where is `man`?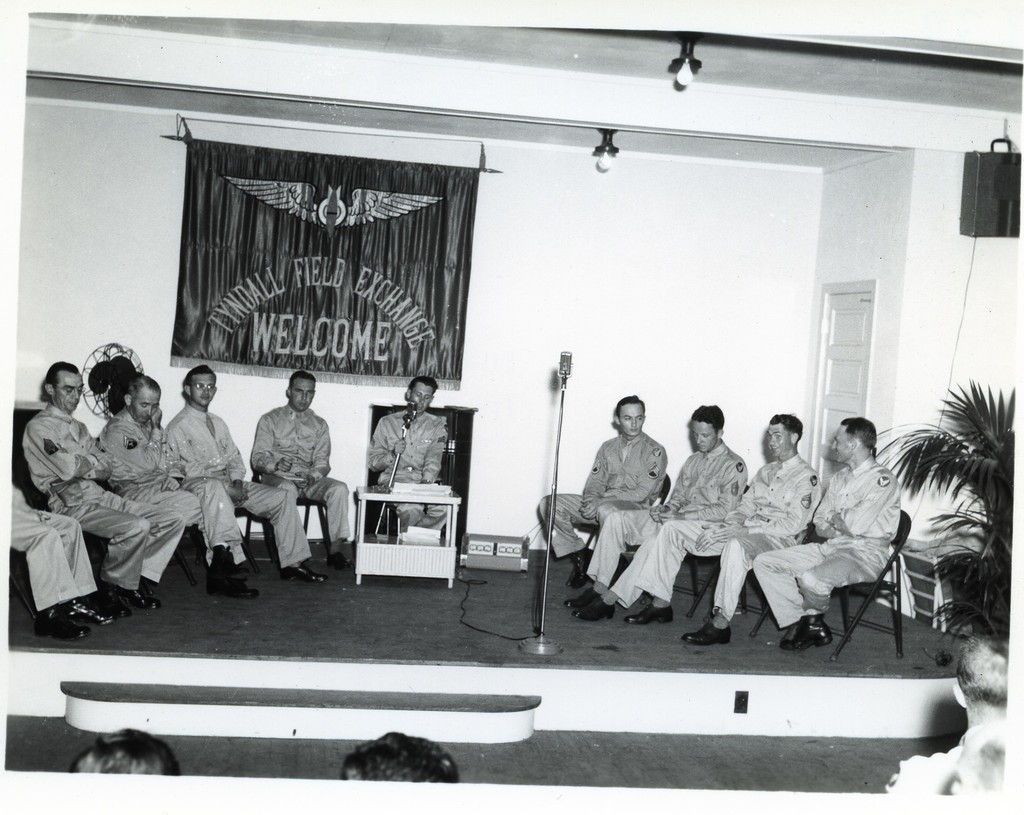
{"x1": 234, "y1": 366, "x2": 338, "y2": 588}.
